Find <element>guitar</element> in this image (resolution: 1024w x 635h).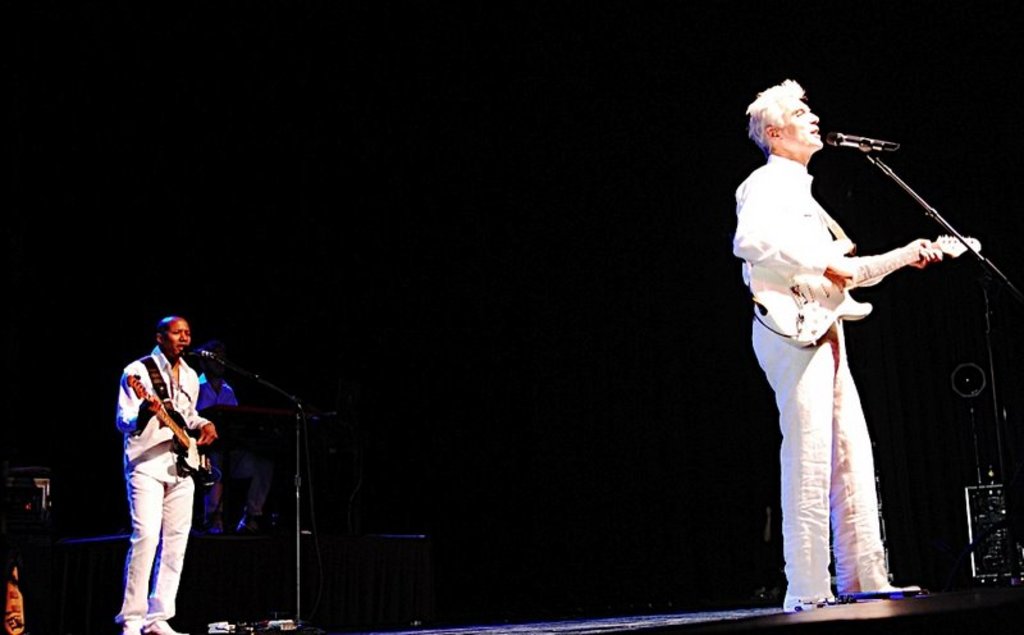
region(791, 202, 966, 352).
